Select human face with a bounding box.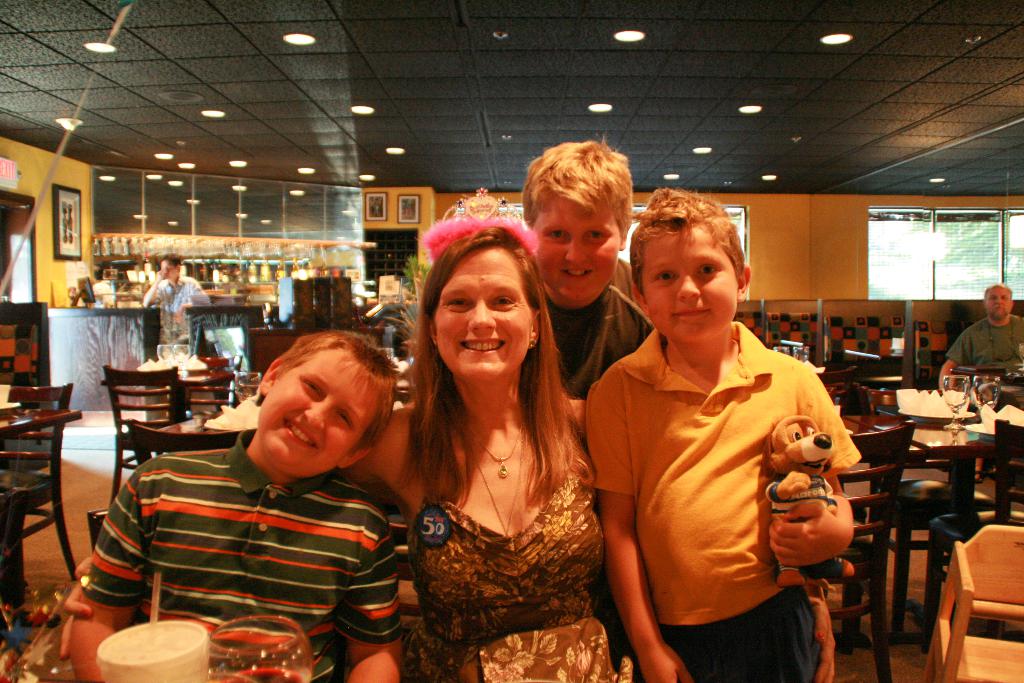
pyautogui.locateOnScreen(440, 248, 531, 381).
